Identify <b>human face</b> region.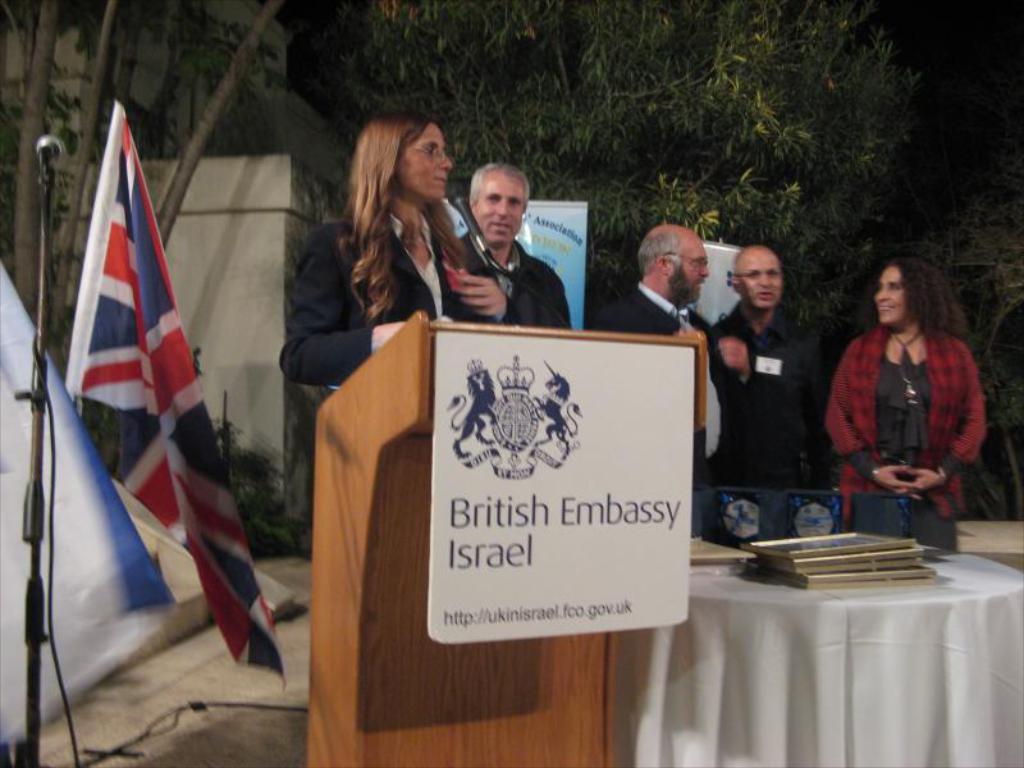
Region: Rect(684, 236, 712, 300).
